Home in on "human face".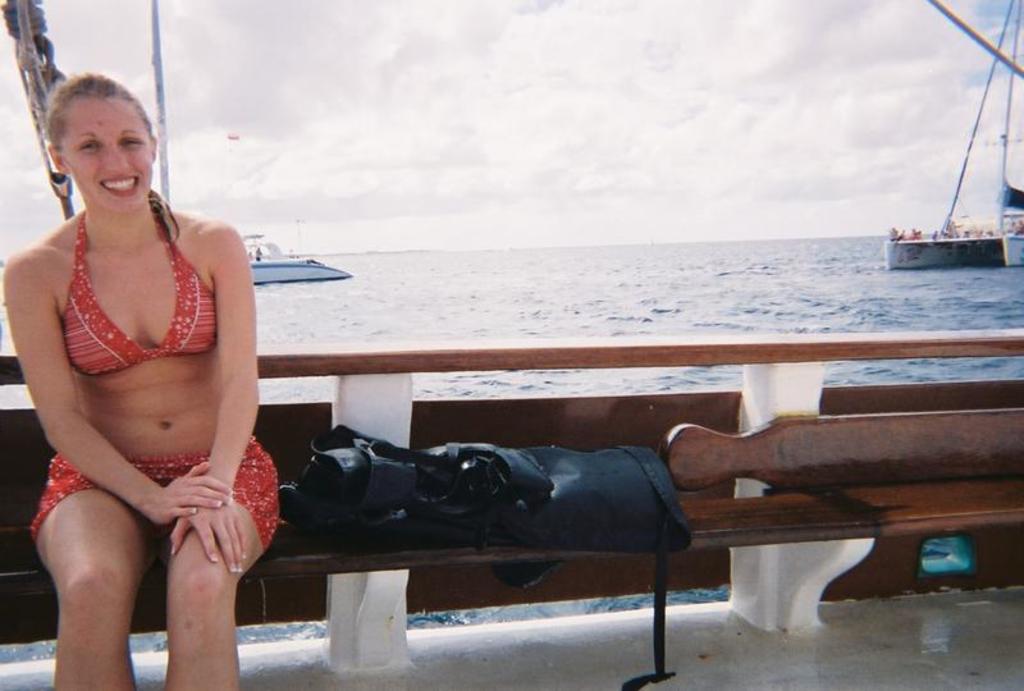
Homed in at 63, 97, 152, 214.
